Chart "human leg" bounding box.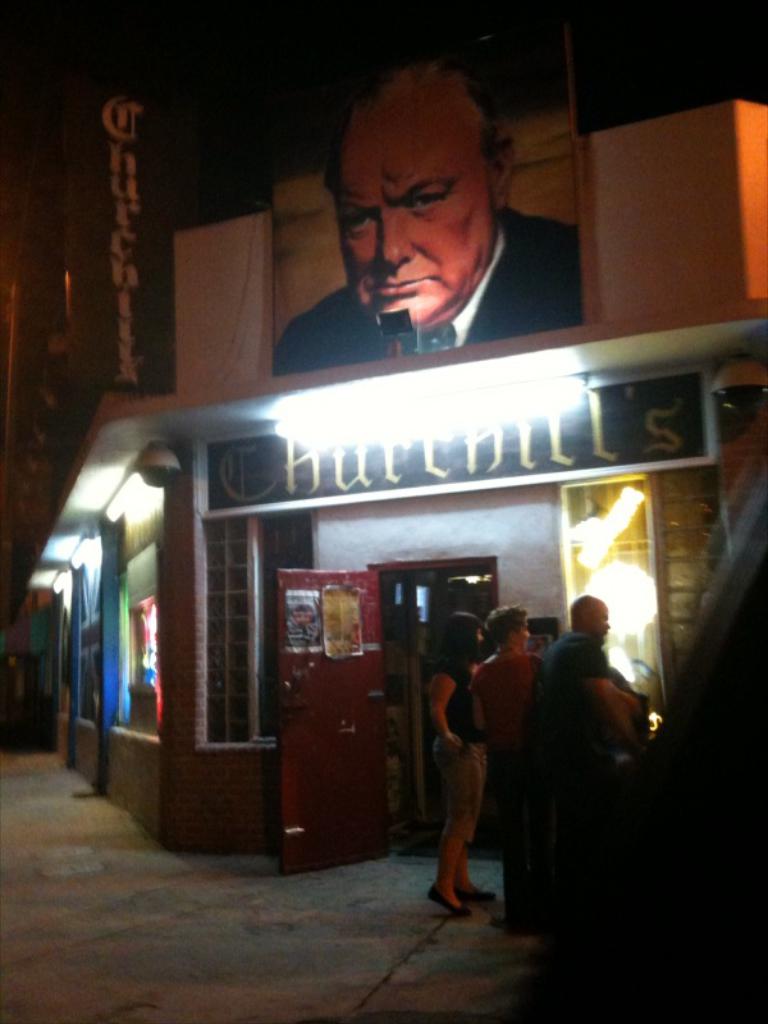
Charted: 425/728/484/908.
